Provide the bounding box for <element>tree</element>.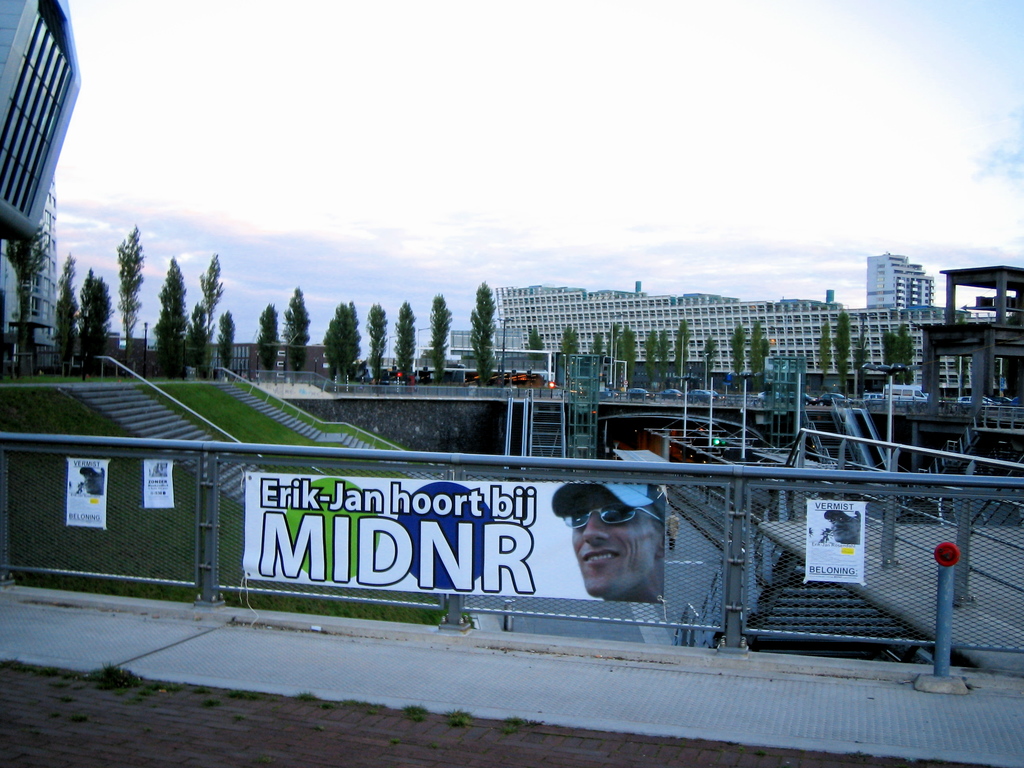
left=593, top=331, right=599, bottom=353.
